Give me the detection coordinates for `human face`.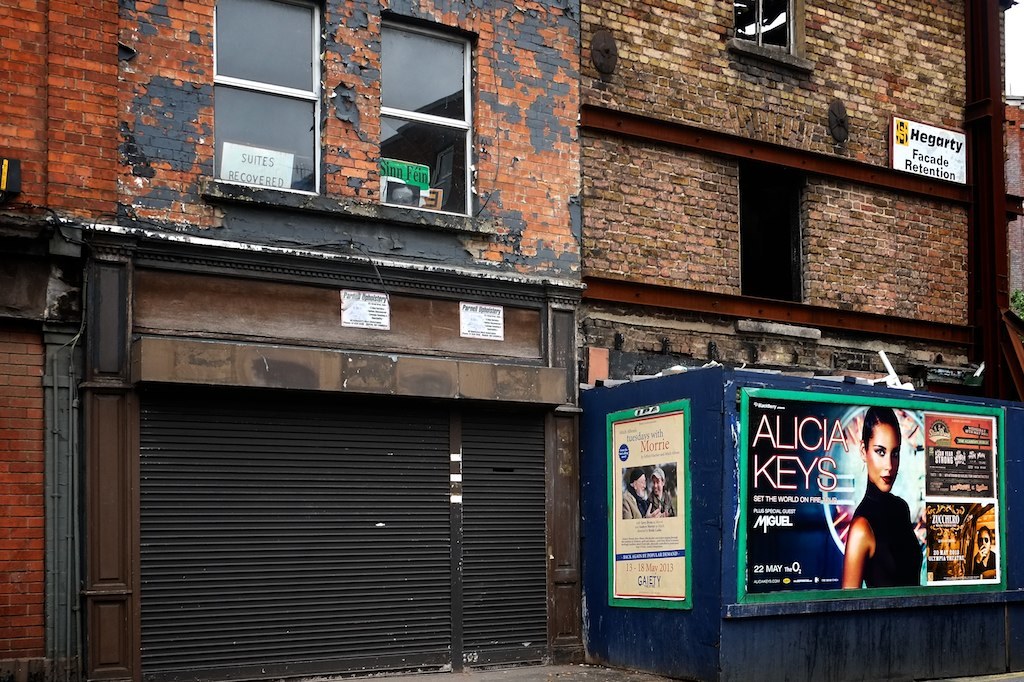
box=[652, 476, 663, 495].
